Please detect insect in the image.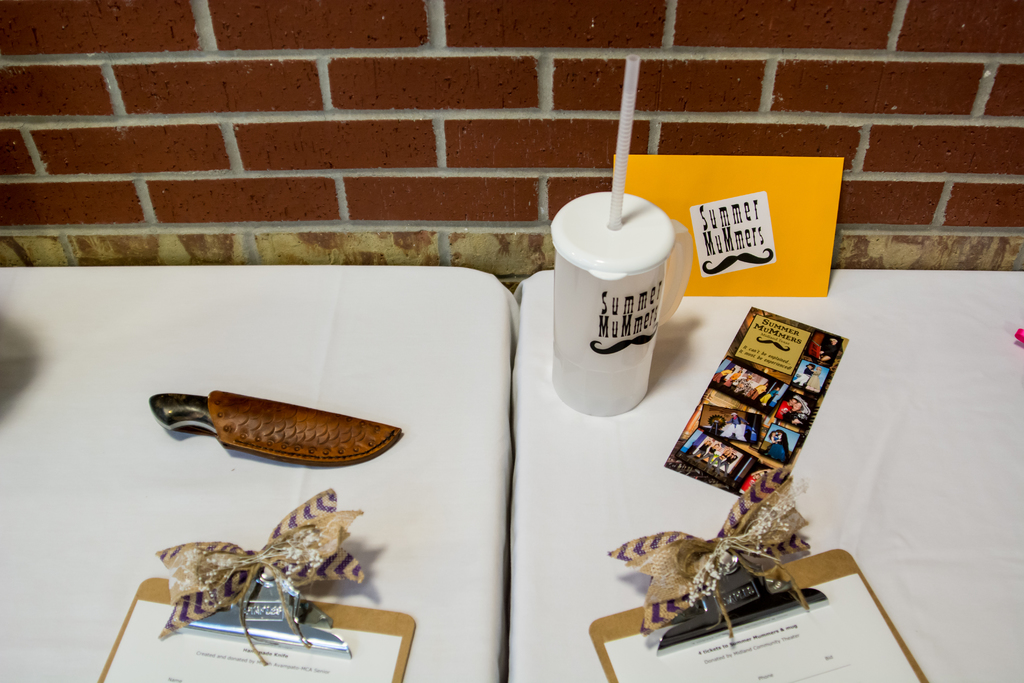
rect(149, 488, 365, 667).
